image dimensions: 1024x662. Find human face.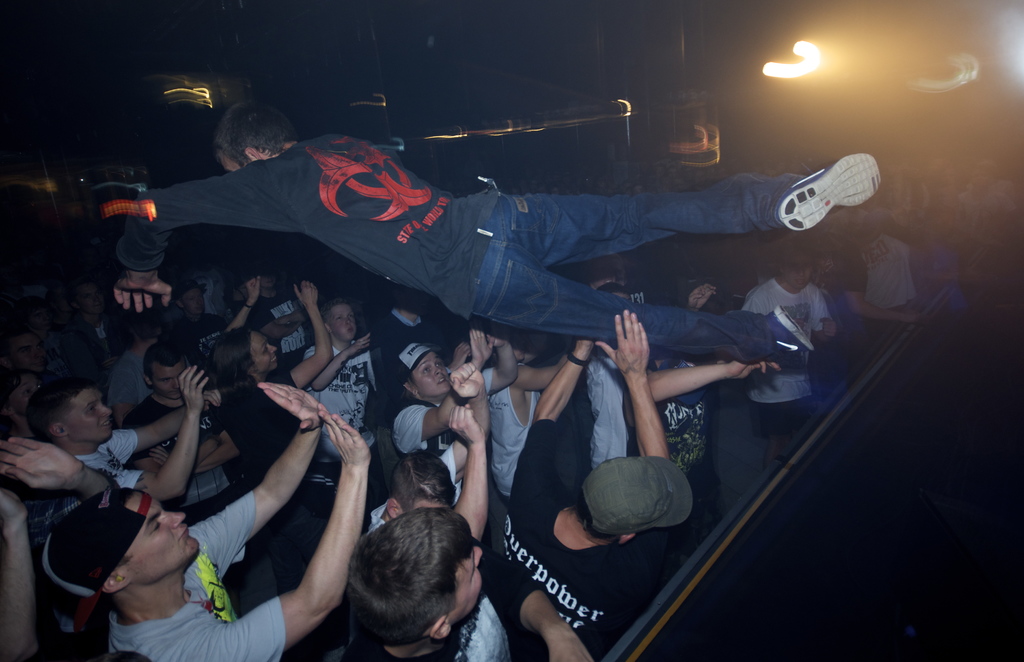
select_region(455, 542, 483, 624).
